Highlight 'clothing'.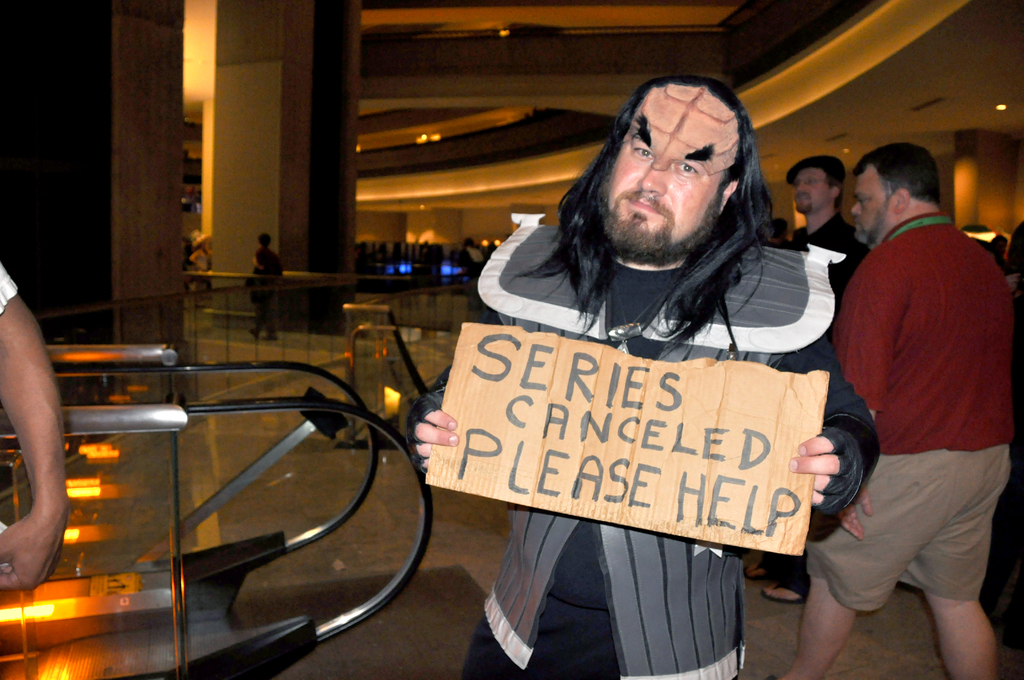
Highlighted region: [x1=3, y1=261, x2=22, y2=327].
